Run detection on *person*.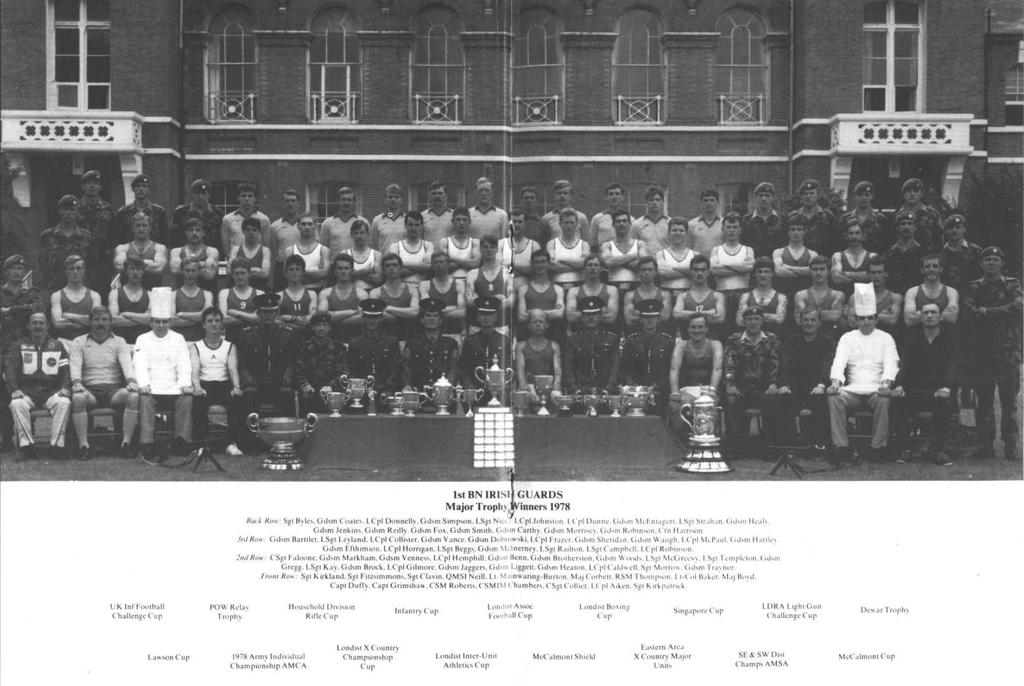
Result: l=826, t=213, r=876, b=294.
